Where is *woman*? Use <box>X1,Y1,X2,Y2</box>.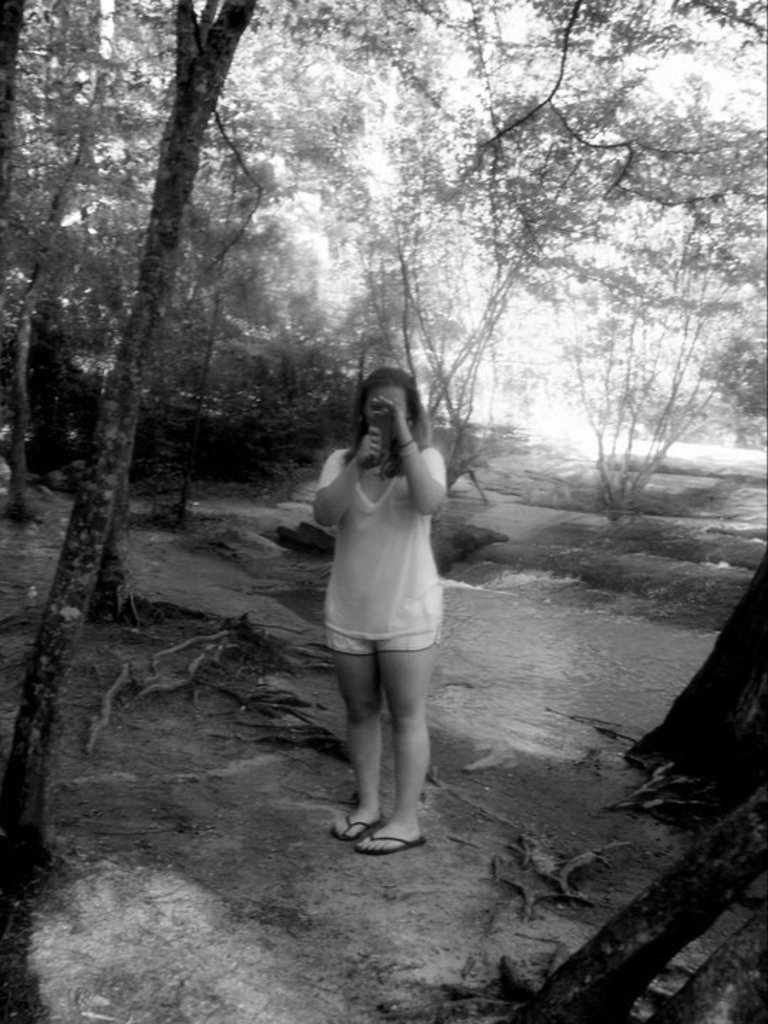
<box>300,347,471,829</box>.
